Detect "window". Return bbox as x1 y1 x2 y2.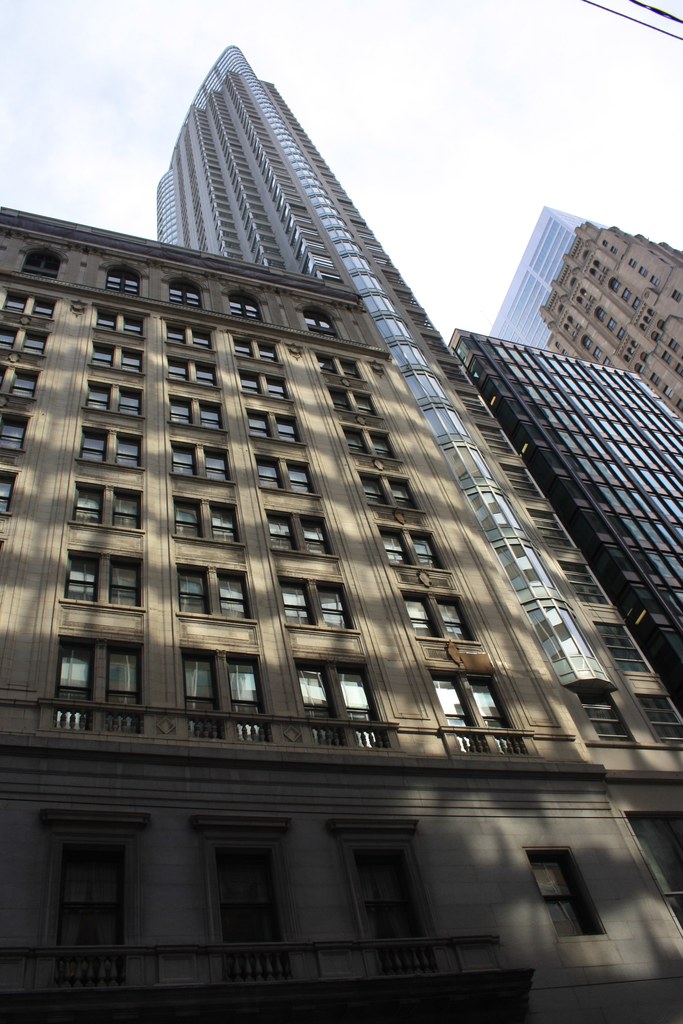
174 393 227 428.
